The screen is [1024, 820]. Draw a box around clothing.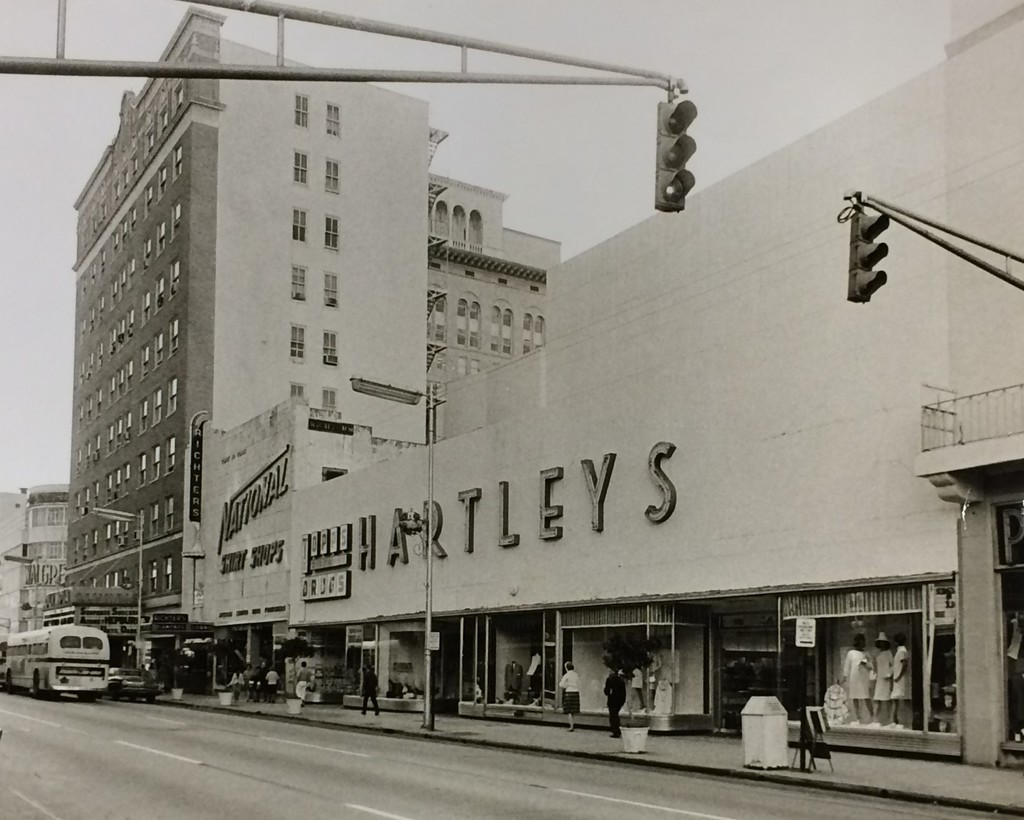
[630, 666, 646, 707].
